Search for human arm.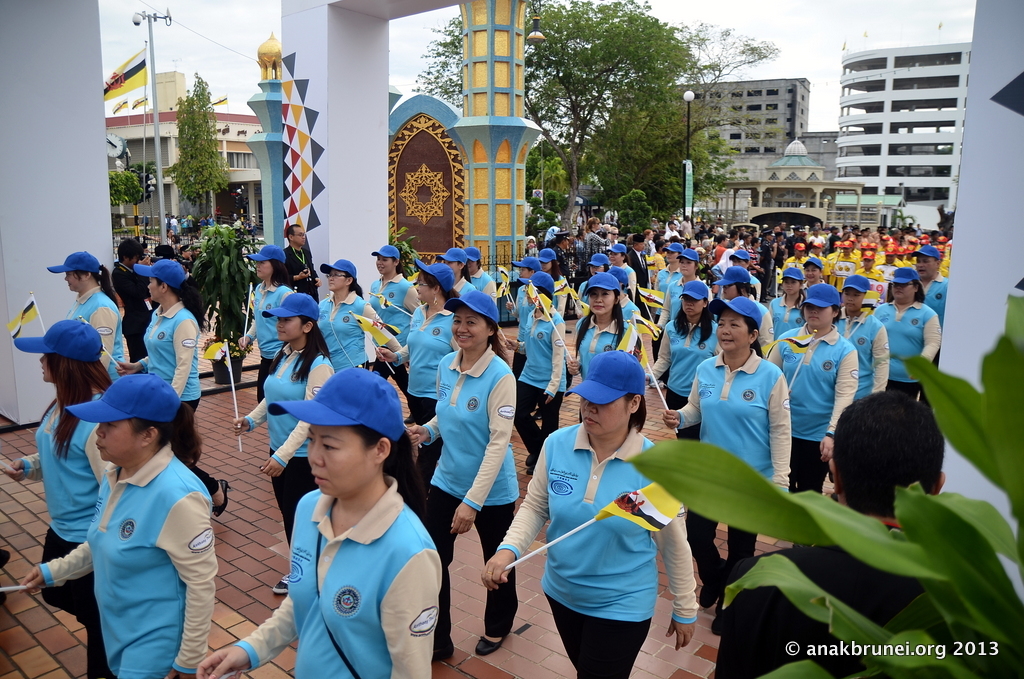
Found at box(170, 320, 202, 398).
